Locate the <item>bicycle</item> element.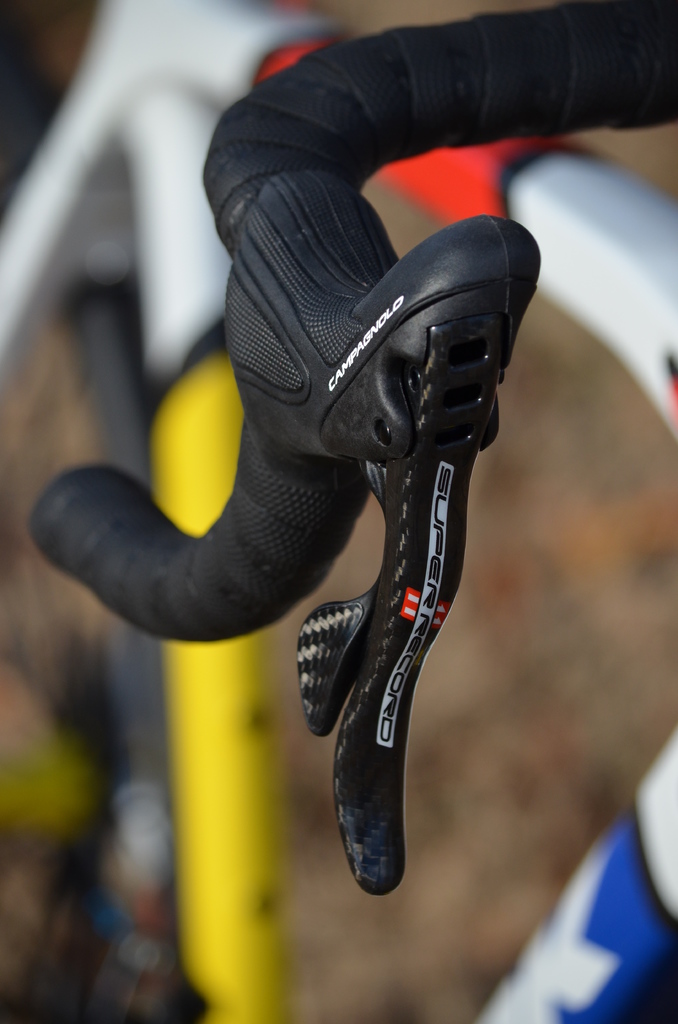
Element bbox: bbox=[0, 0, 677, 1023].
